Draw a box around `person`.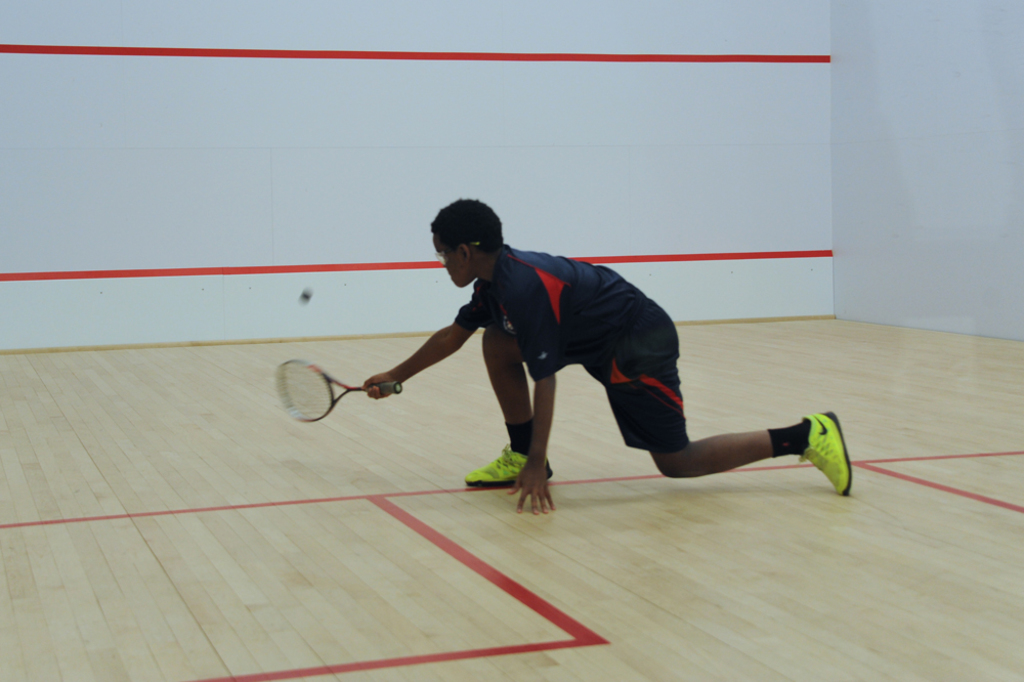
l=353, t=194, r=861, b=511.
